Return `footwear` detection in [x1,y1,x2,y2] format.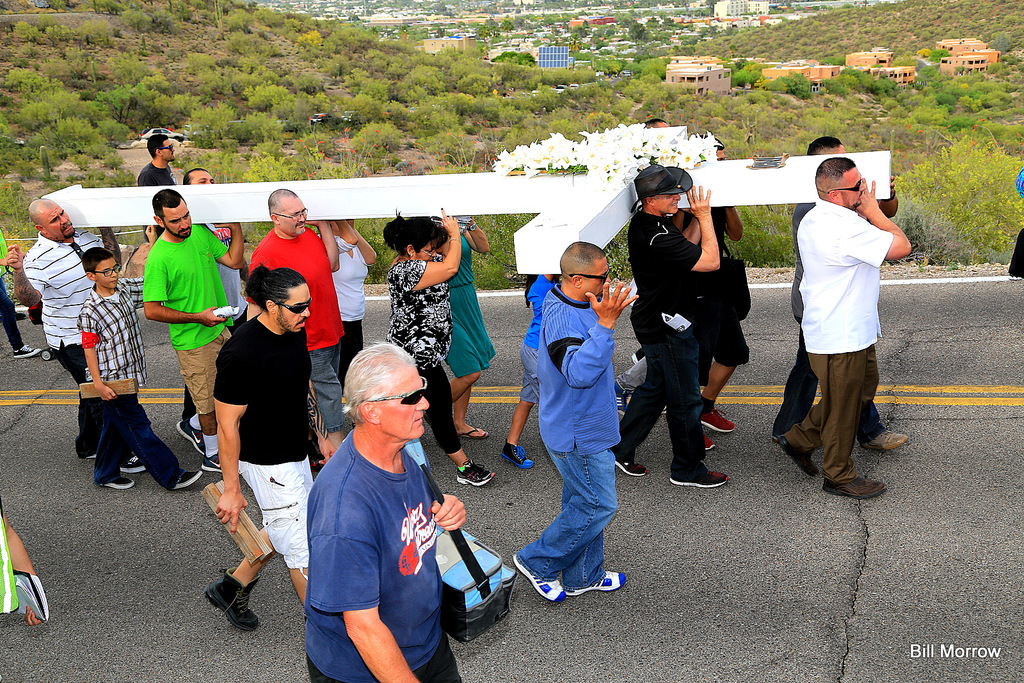
[671,467,730,489].
